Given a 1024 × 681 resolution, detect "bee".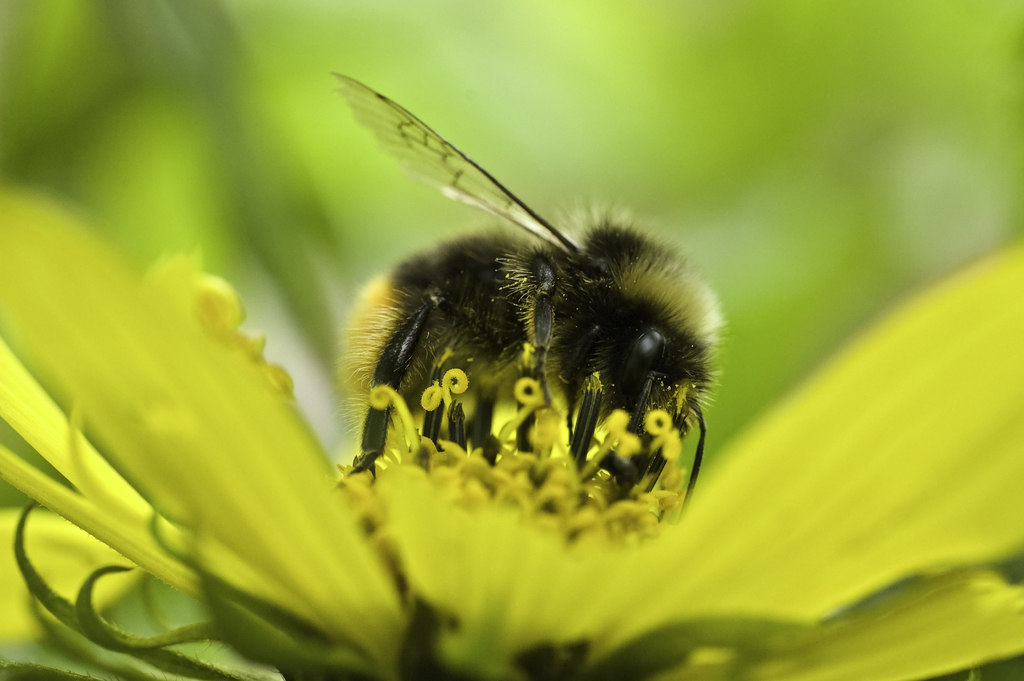
pyautogui.locateOnScreen(333, 70, 727, 514).
